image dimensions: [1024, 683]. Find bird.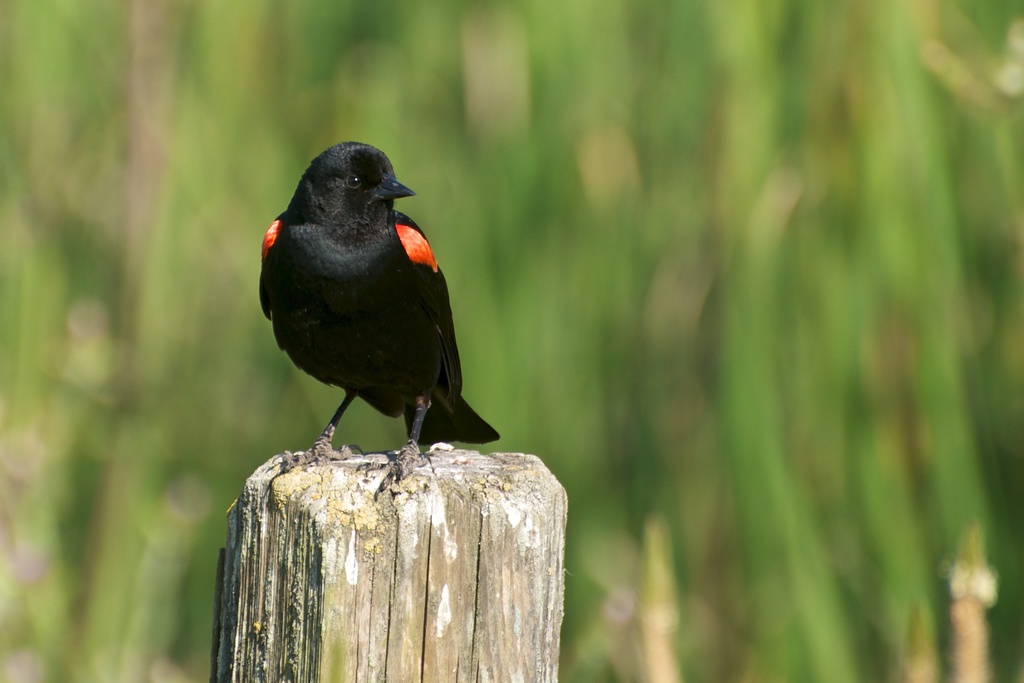
<region>238, 158, 501, 449</region>.
